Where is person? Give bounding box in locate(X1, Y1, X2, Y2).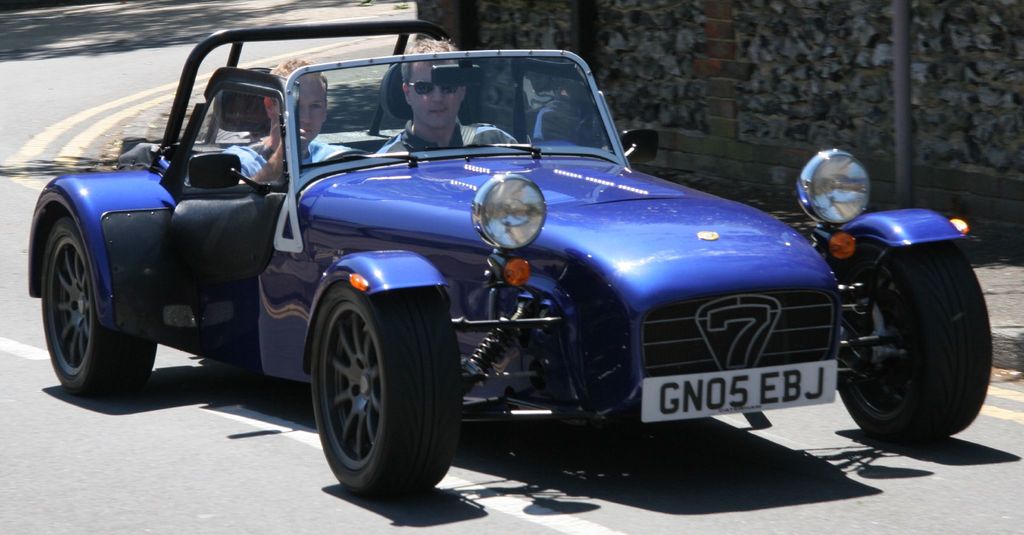
locate(223, 51, 365, 193).
